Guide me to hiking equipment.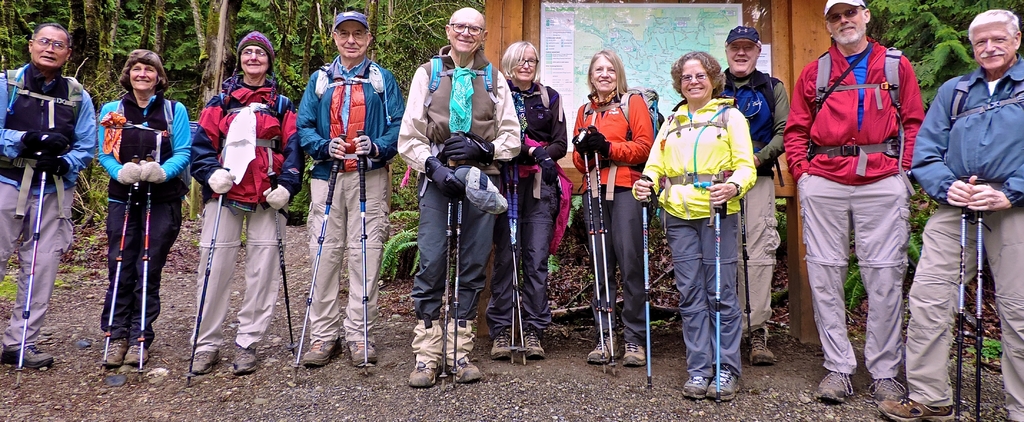
Guidance: x1=661, y1=104, x2=735, y2=231.
